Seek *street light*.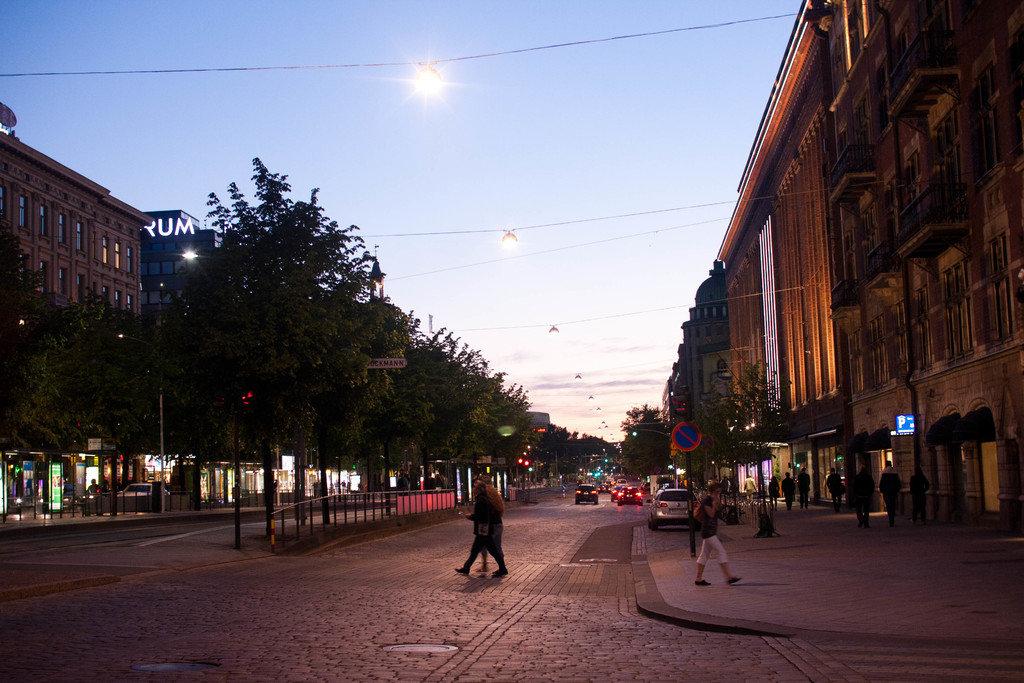
box(611, 436, 616, 442).
